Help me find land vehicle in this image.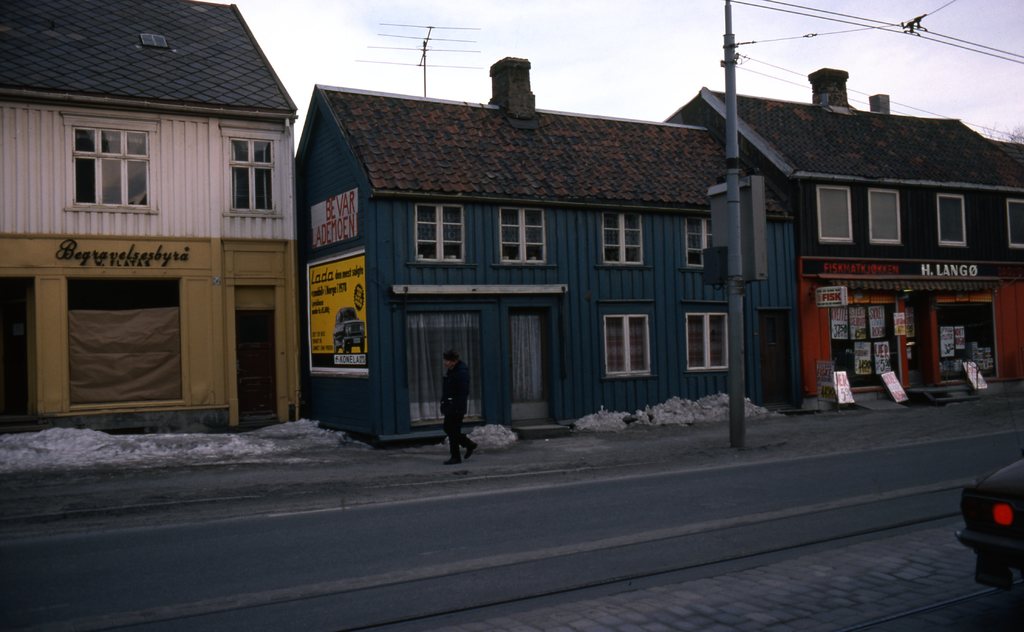
Found it: x1=954, y1=446, x2=1023, y2=592.
